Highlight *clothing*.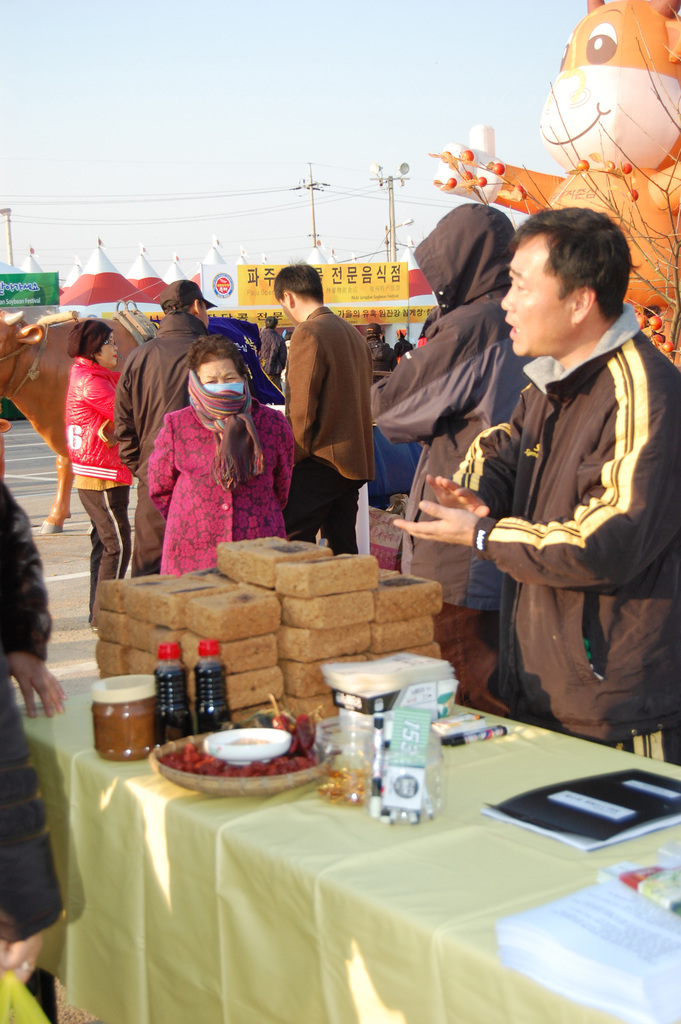
Highlighted region: left=115, top=323, right=225, bottom=566.
